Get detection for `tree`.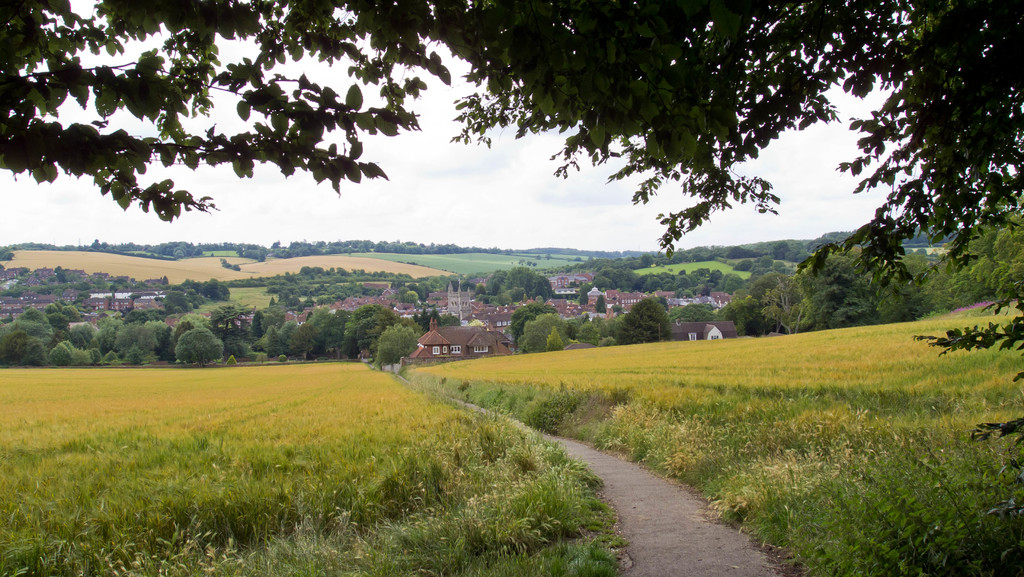
Detection: left=175, top=0, right=1023, bottom=532.
